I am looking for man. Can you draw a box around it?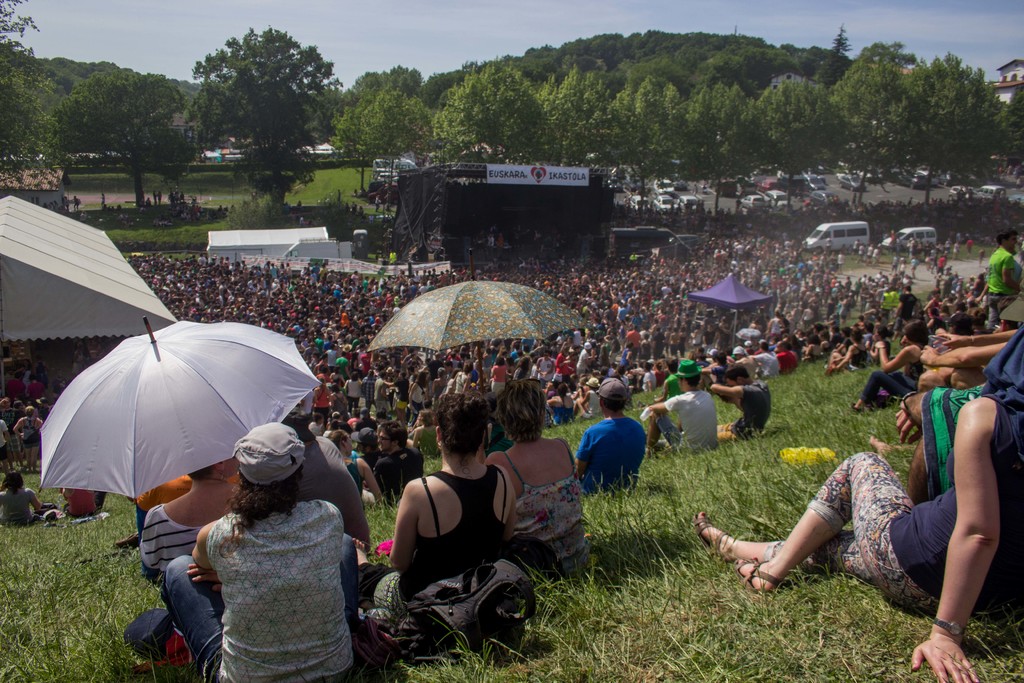
Sure, the bounding box is l=373, t=424, r=428, b=500.
